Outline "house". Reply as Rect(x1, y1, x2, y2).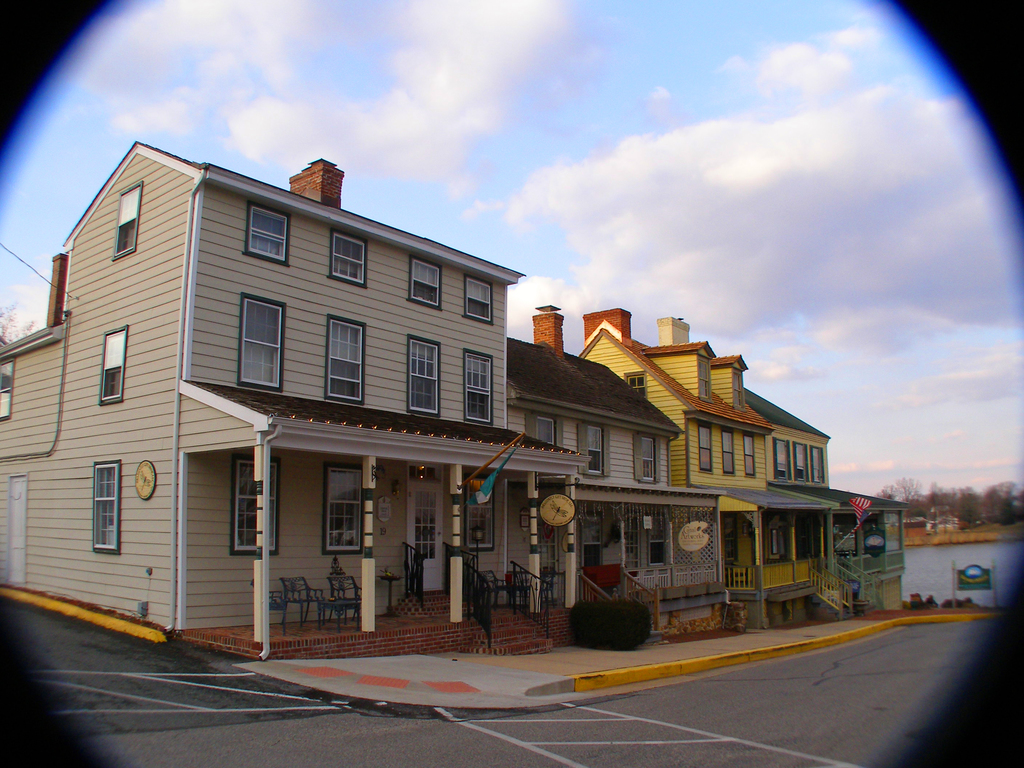
Rect(61, 141, 762, 655).
